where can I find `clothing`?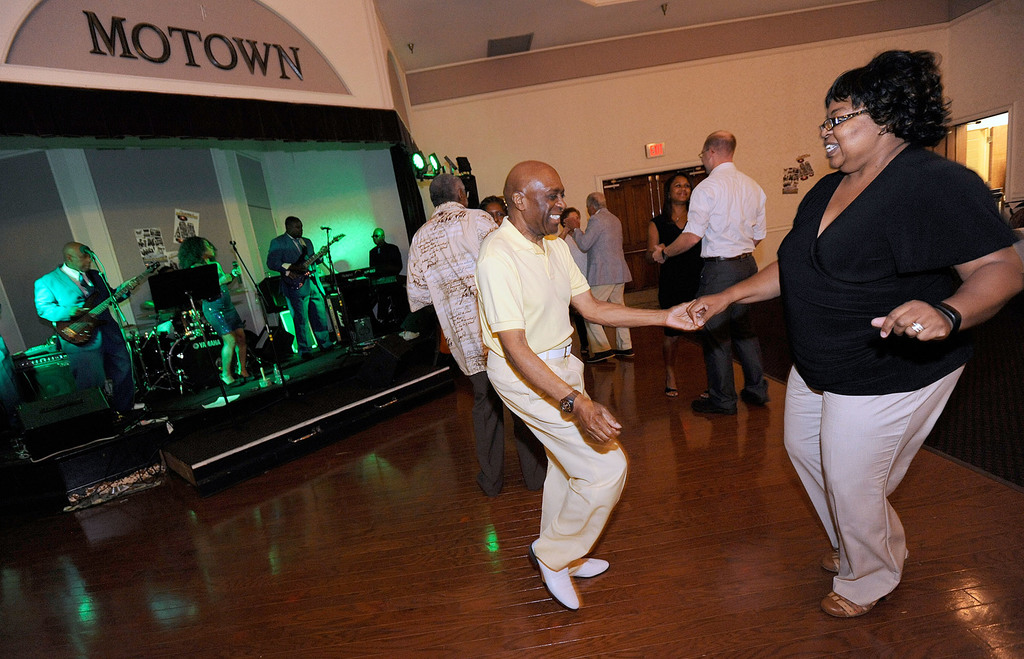
You can find it at x1=682, y1=161, x2=779, y2=409.
